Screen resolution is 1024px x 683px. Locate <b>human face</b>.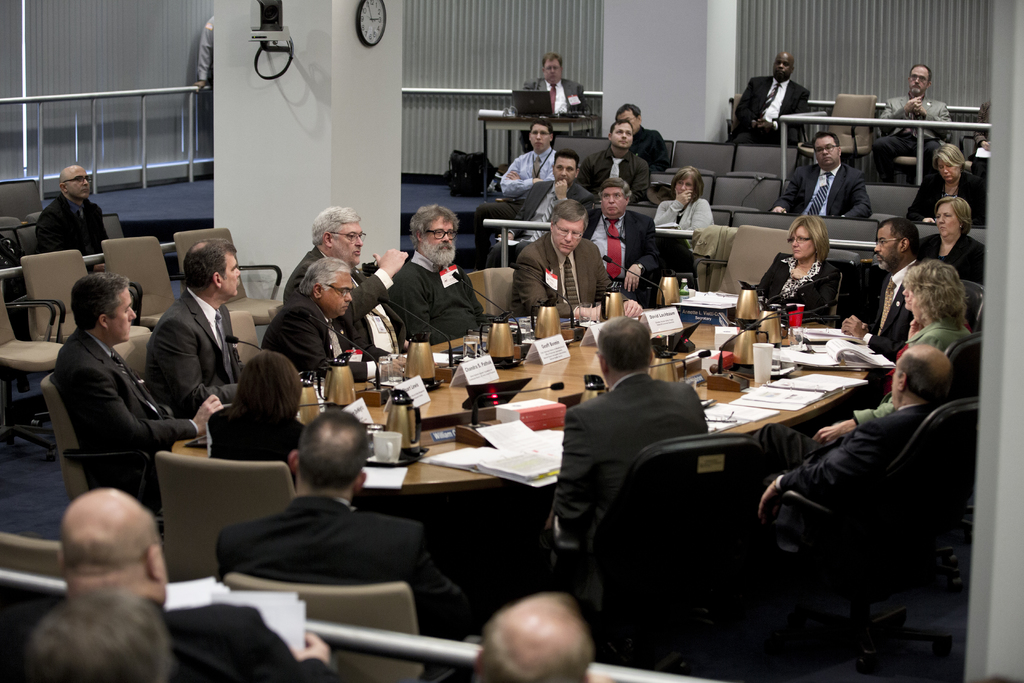
detection(871, 229, 900, 276).
